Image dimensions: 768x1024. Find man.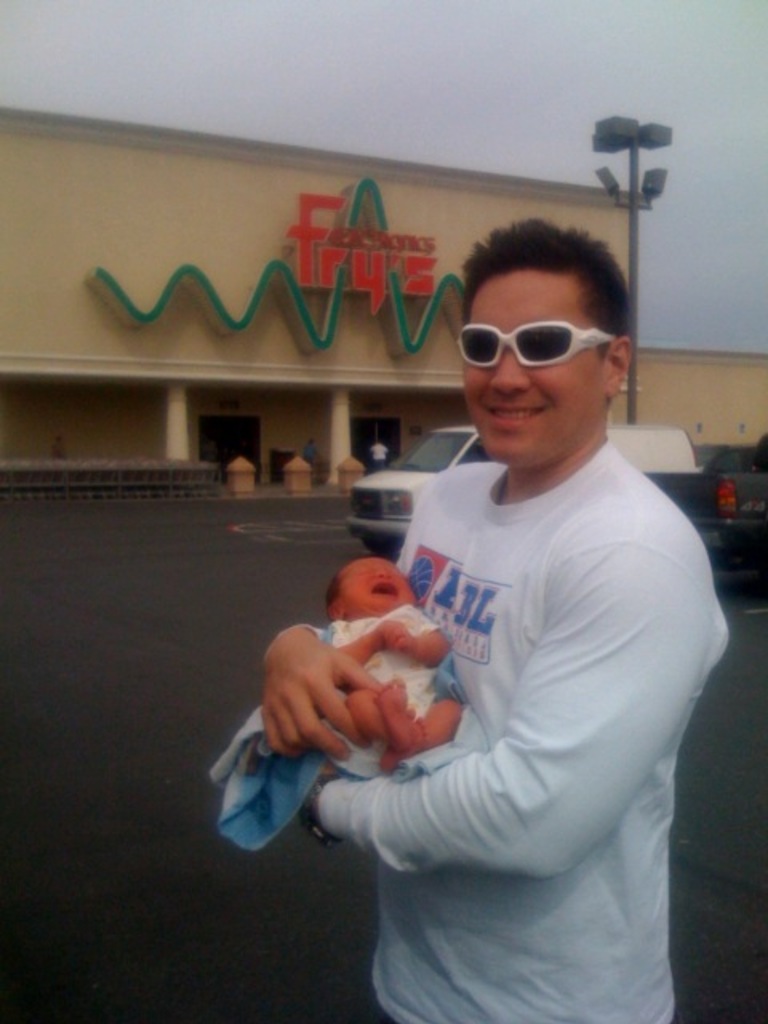
262/219/730/1022.
